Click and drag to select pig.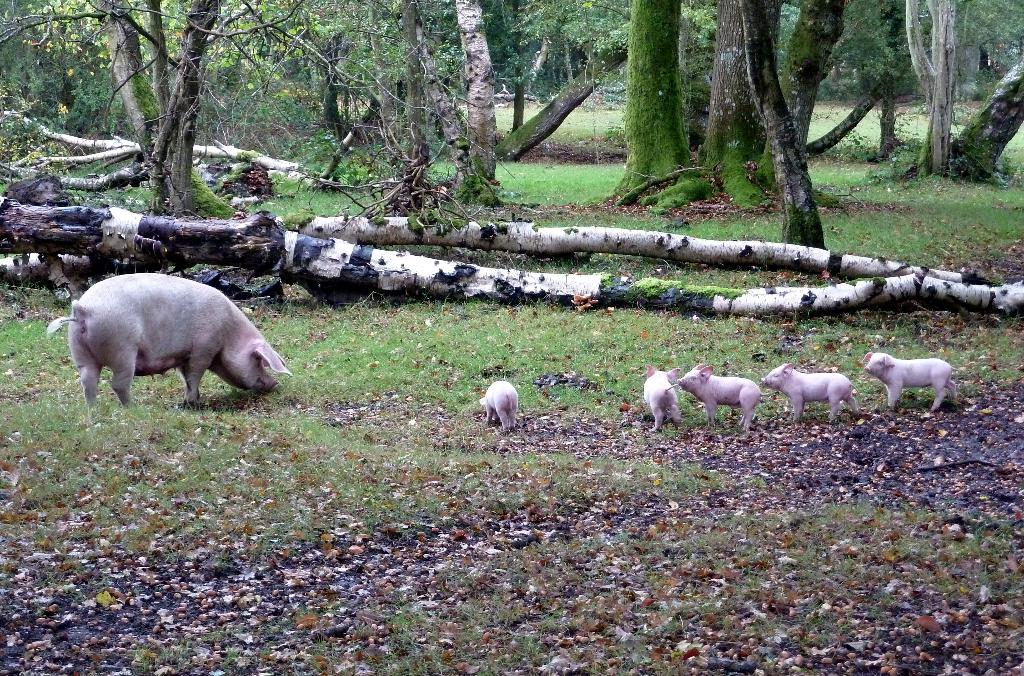
Selection: detection(637, 364, 684, 433).
